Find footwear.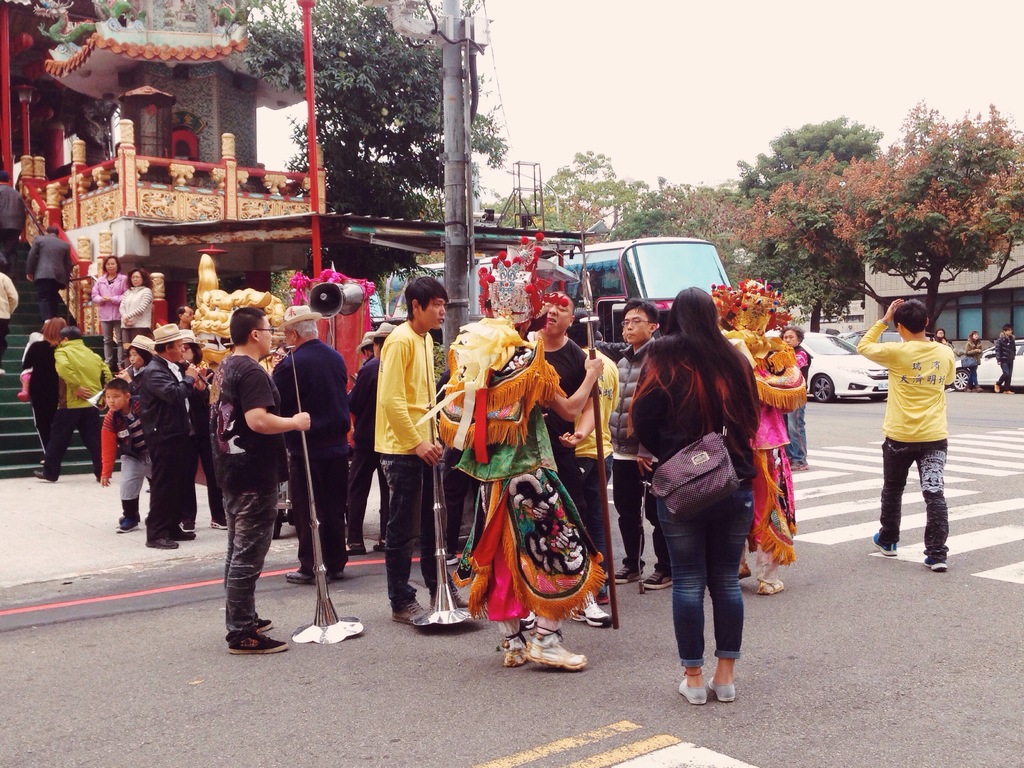
crop(923, 556, 947, 572).
